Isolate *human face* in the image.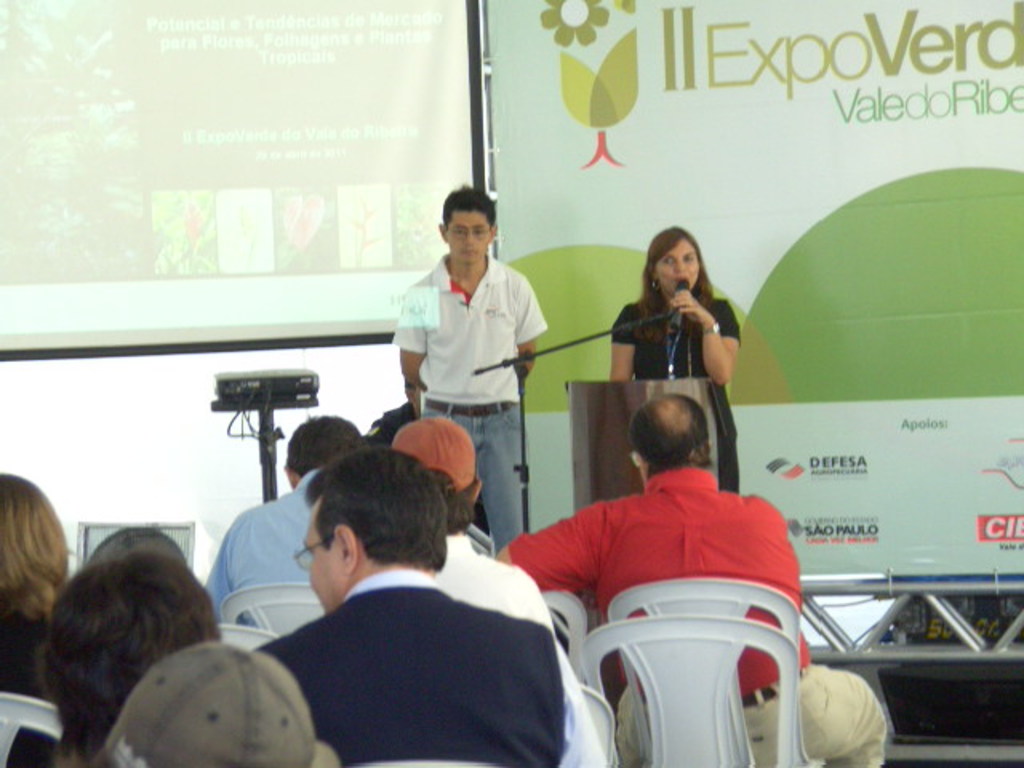
Isolated region: {"left": 651, "top": 237, "right": 702, "bottom": 291}.
